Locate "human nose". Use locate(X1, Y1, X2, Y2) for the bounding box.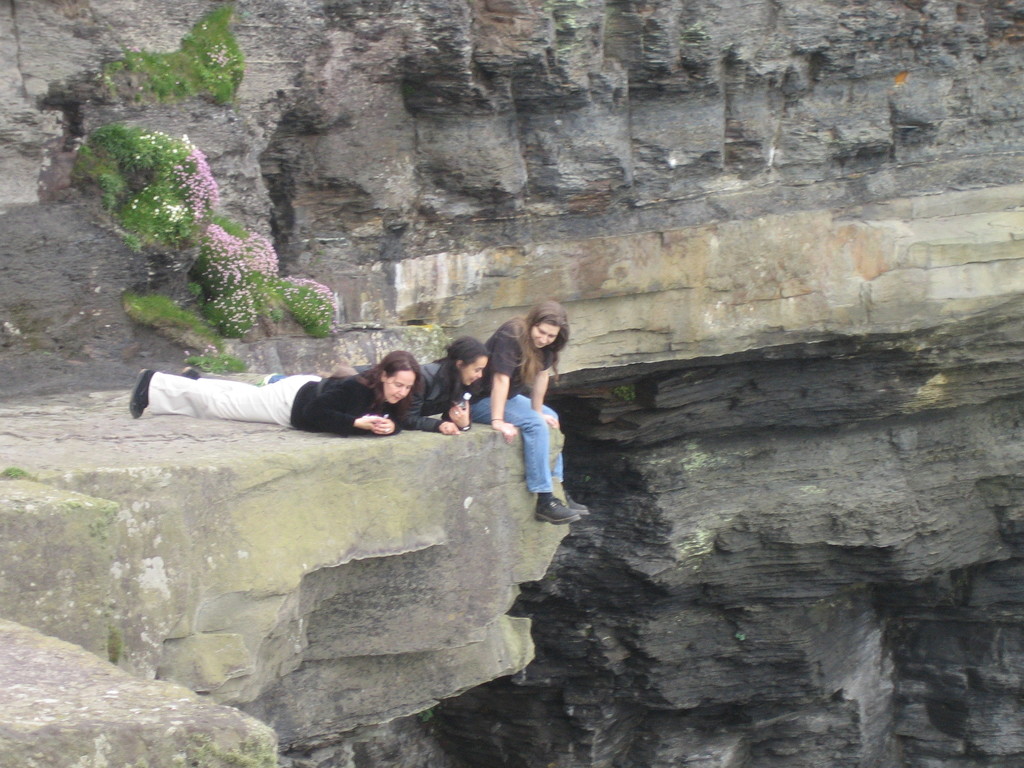
locate(399, 386, 406, 396).
